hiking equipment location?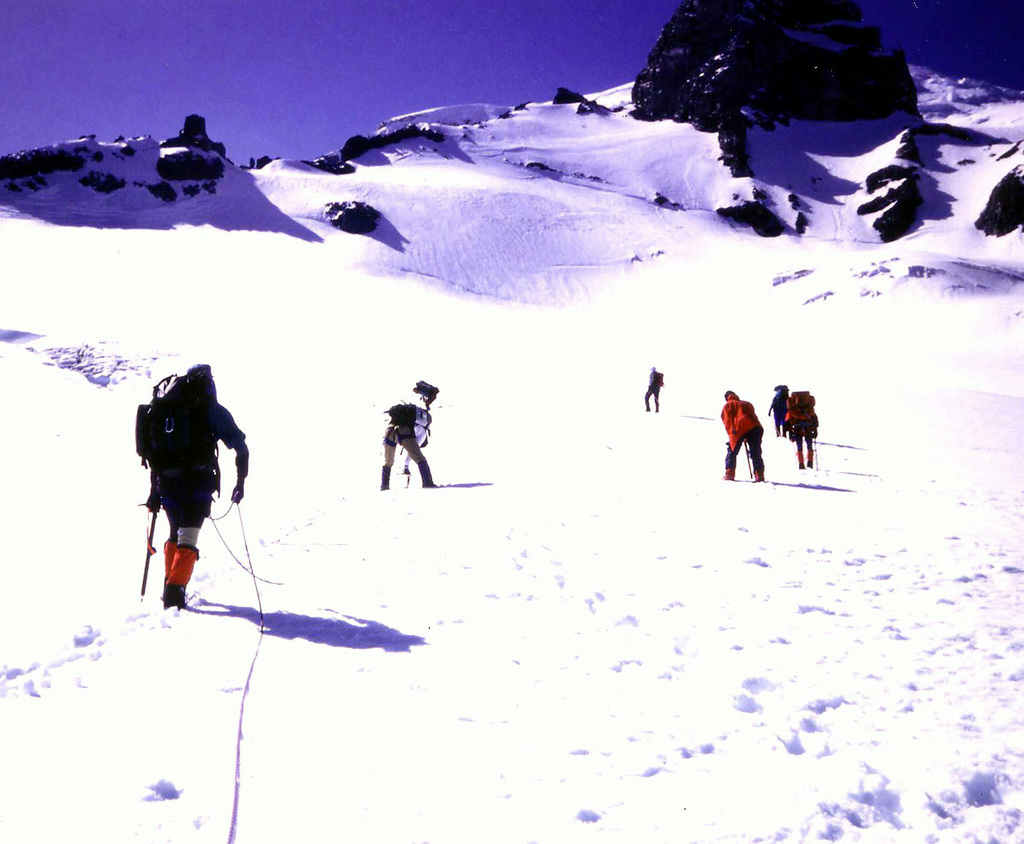
<bbox>141, 502, 163, 596</bbox>
